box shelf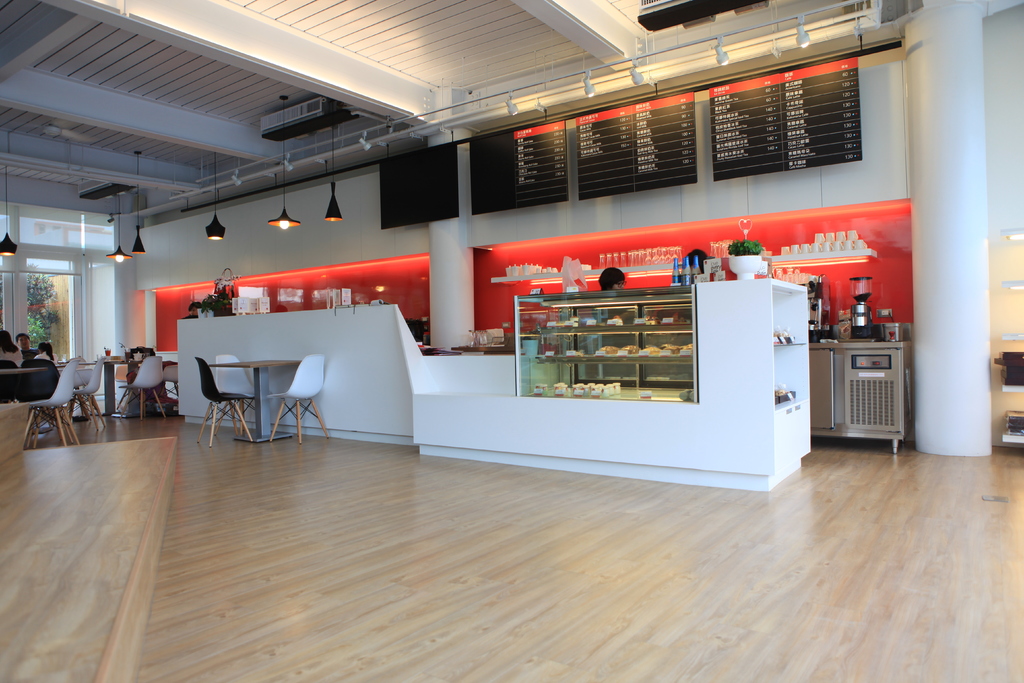
crop(996, 279, 1023, 340)
